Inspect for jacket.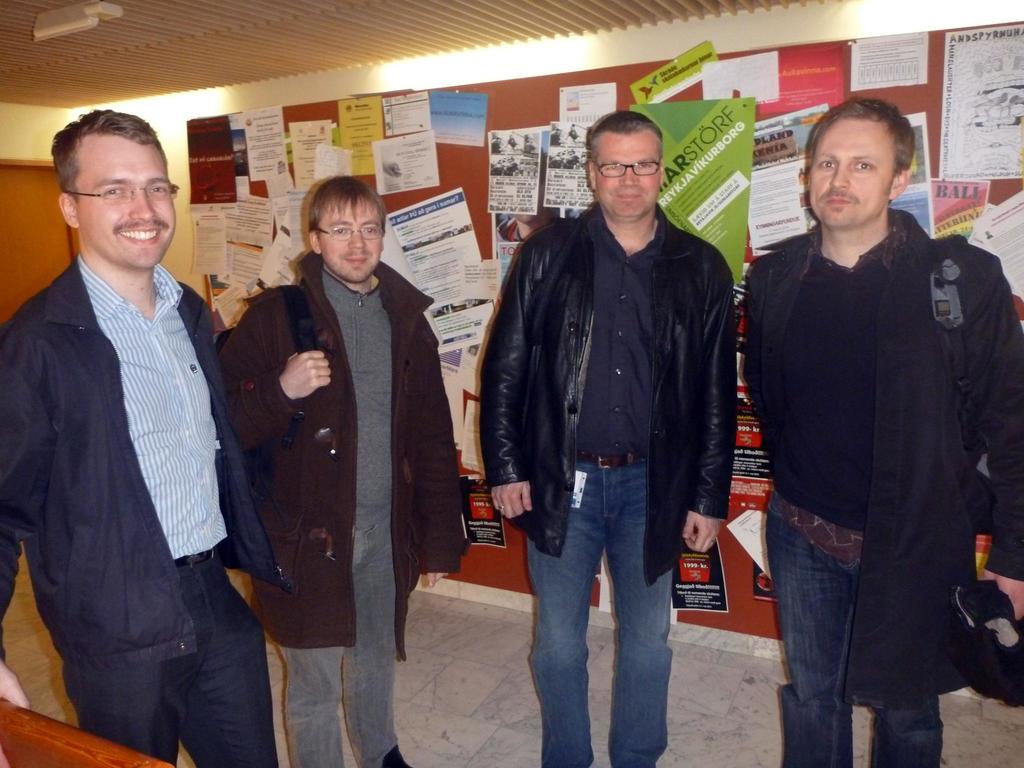
Inspection: left=0, top=252, right=297, bottom=678.
